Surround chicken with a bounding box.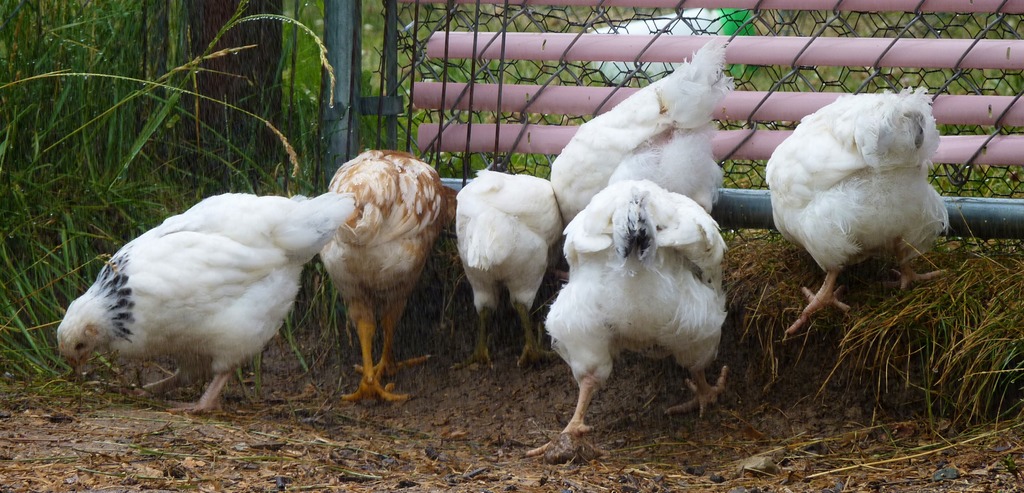
Rect(759, 91, 956, 345).
